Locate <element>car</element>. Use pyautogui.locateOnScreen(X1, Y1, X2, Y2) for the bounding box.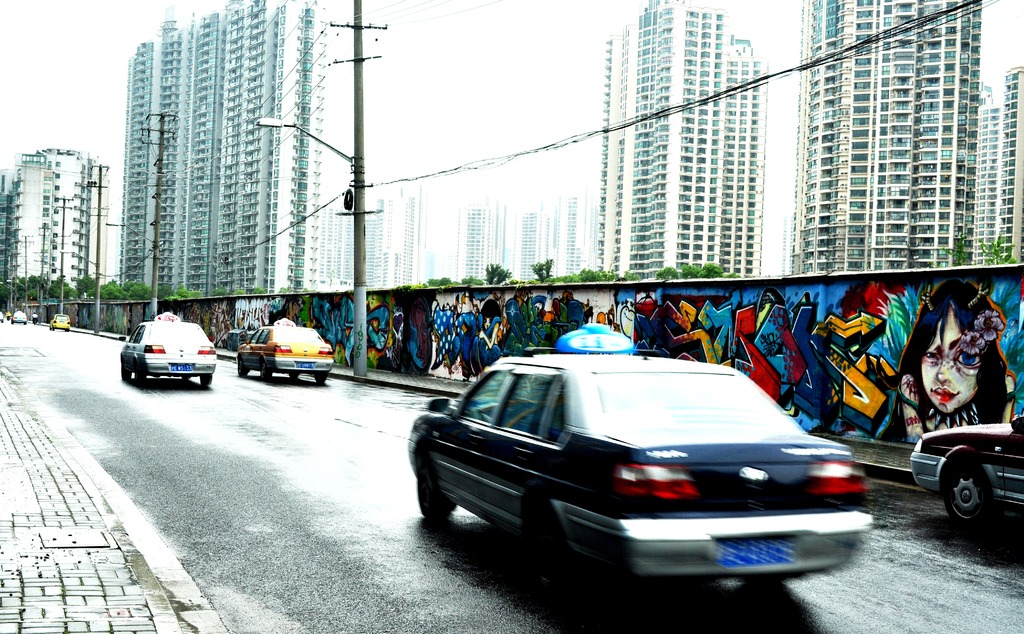
pyautogui.locateOnScreen(908, 416, 1023, 530).
